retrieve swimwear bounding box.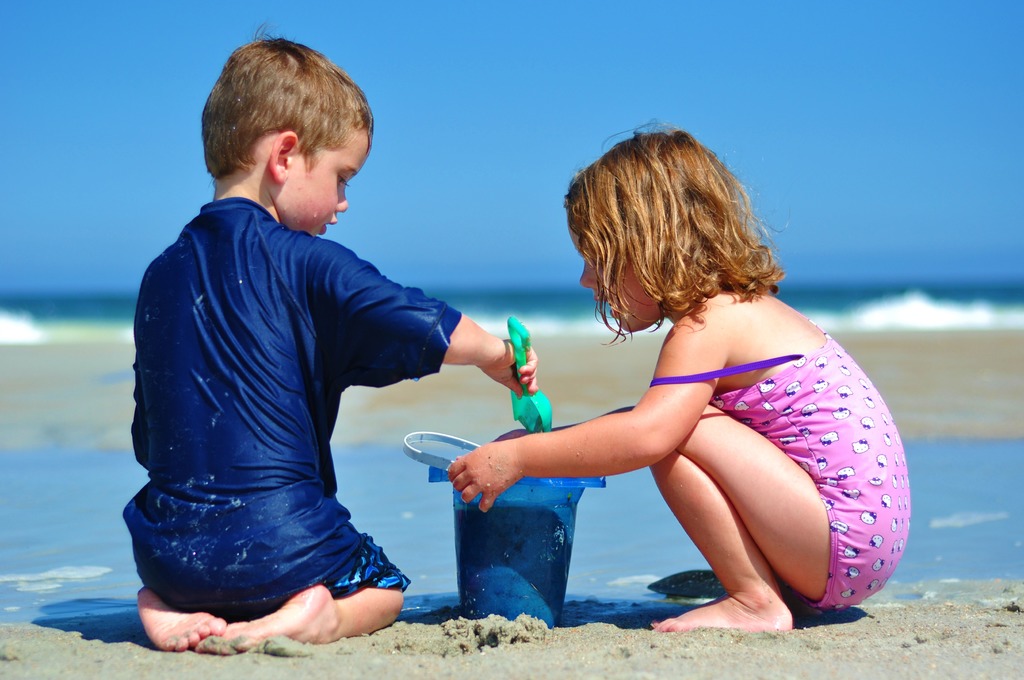
Bounding box: BBox(644, 324, 929, 611).
